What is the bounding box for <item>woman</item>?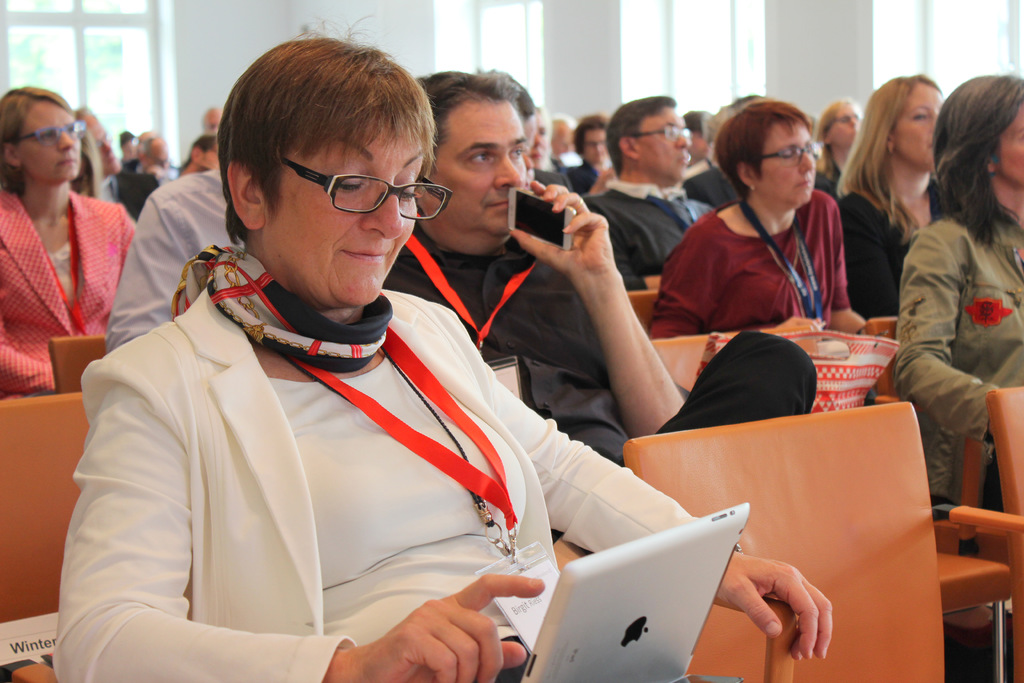
Rect(812, 113, 870, 207).
